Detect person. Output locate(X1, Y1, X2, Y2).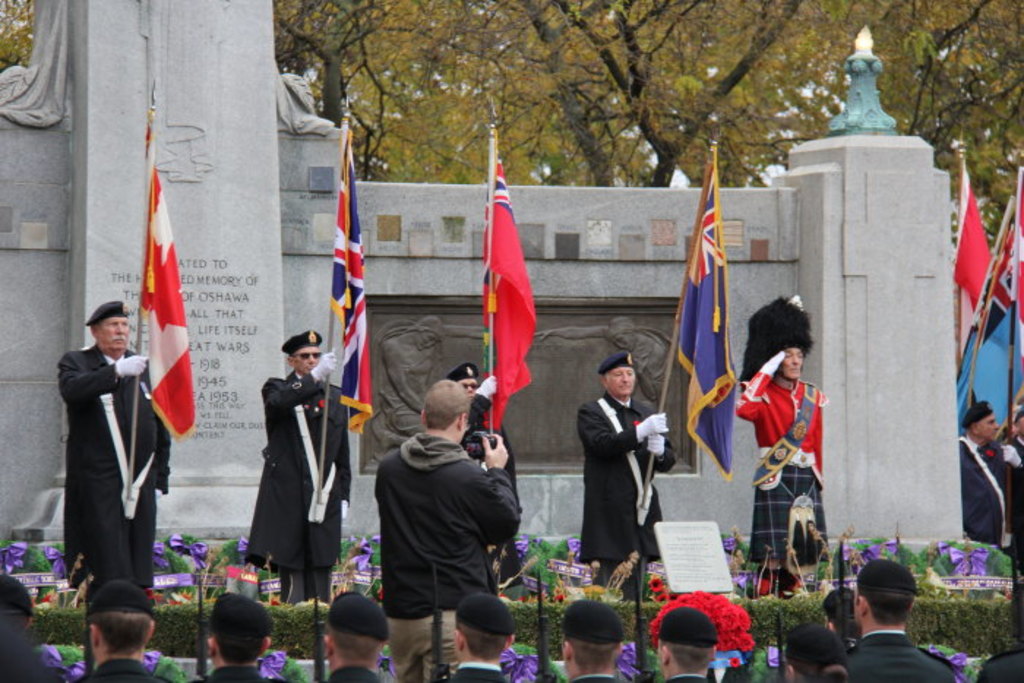
locate(955, 396, 1005, 548).
